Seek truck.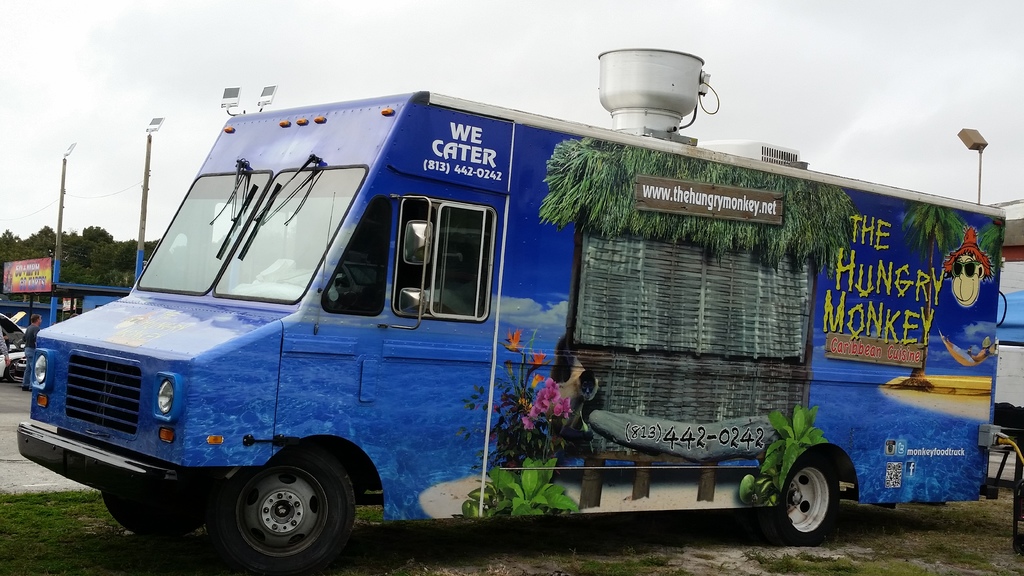
pyautogui.locateOnScreen(12, 42, 1011, 575).
